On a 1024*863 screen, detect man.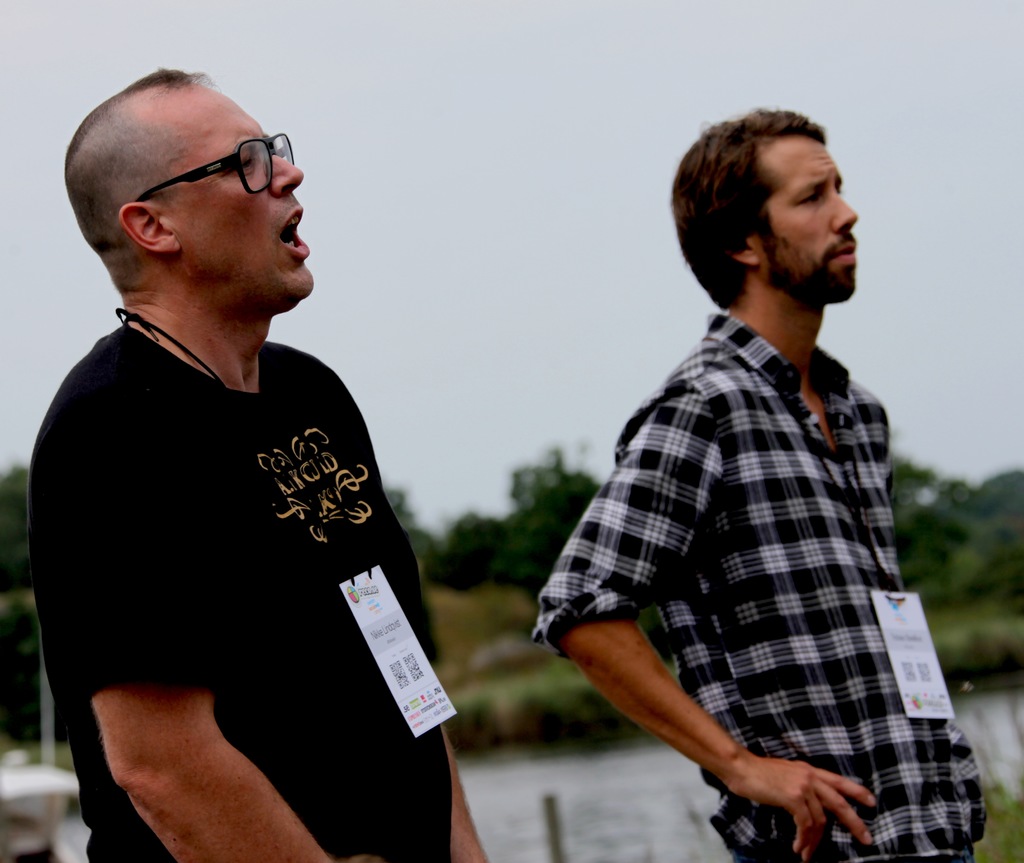
<region>531, 108, 982, 862</region>.
